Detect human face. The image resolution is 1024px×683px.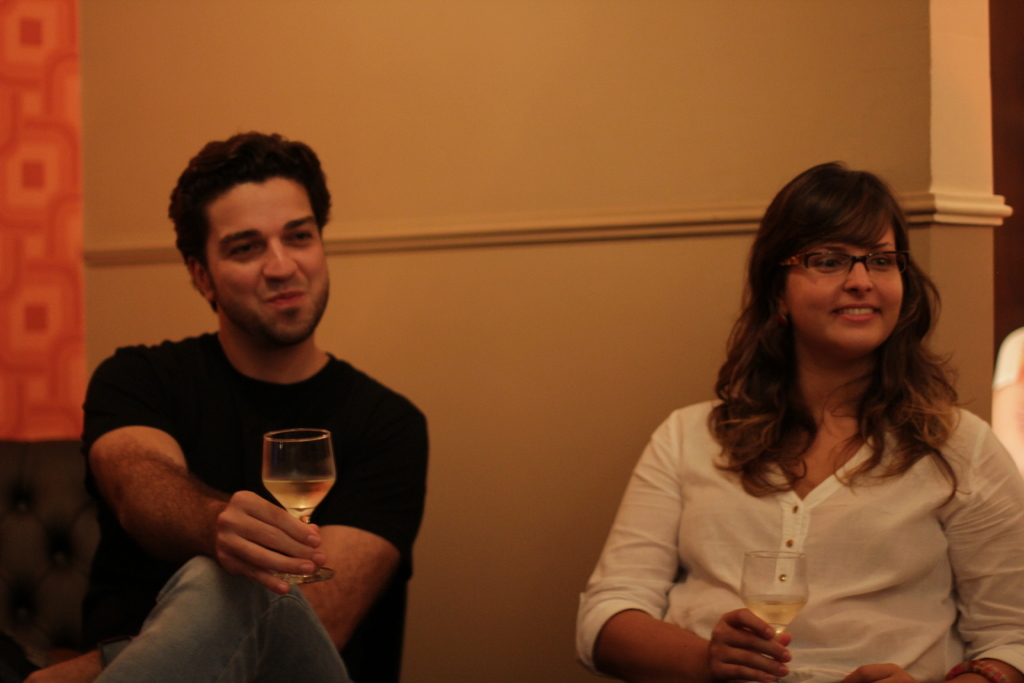
box=[788, 219, 910, 361].
